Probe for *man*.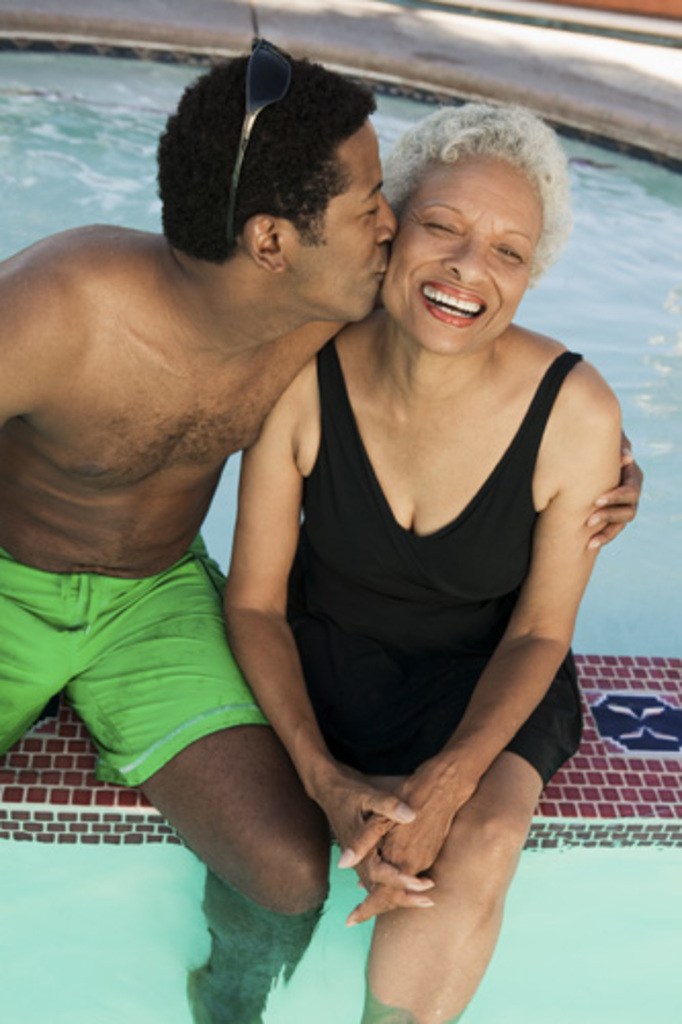
Probe result: region(0, 41, 403, 1022).
